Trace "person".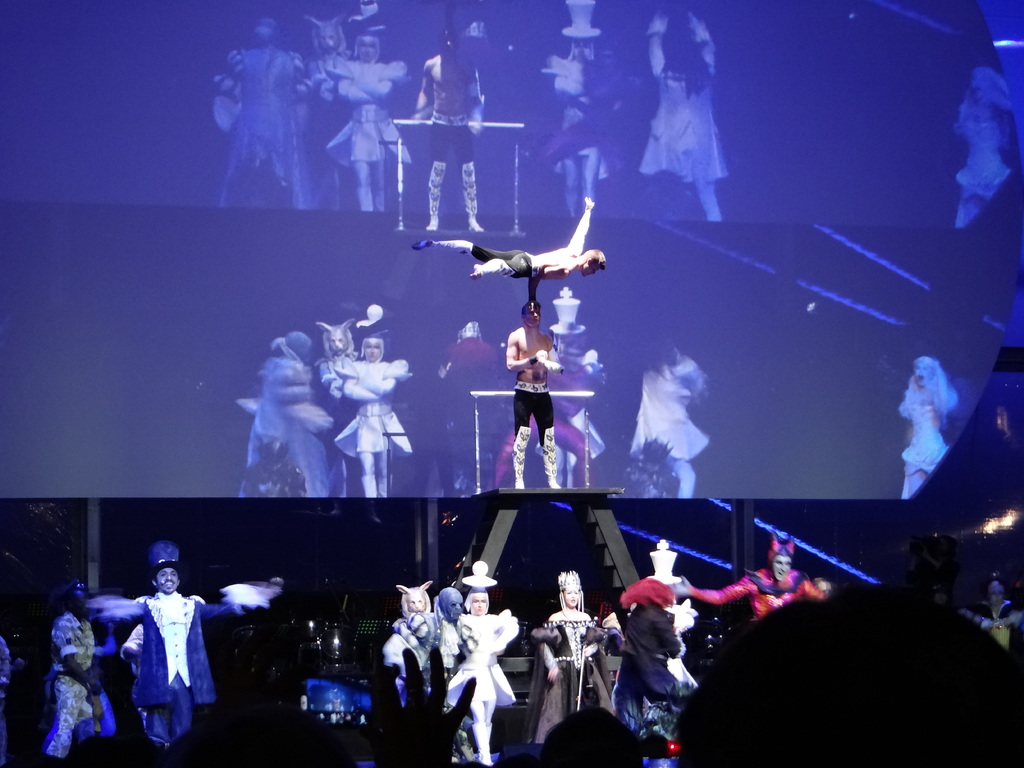
Traced to l=215, t=19, r=304, b=204.
